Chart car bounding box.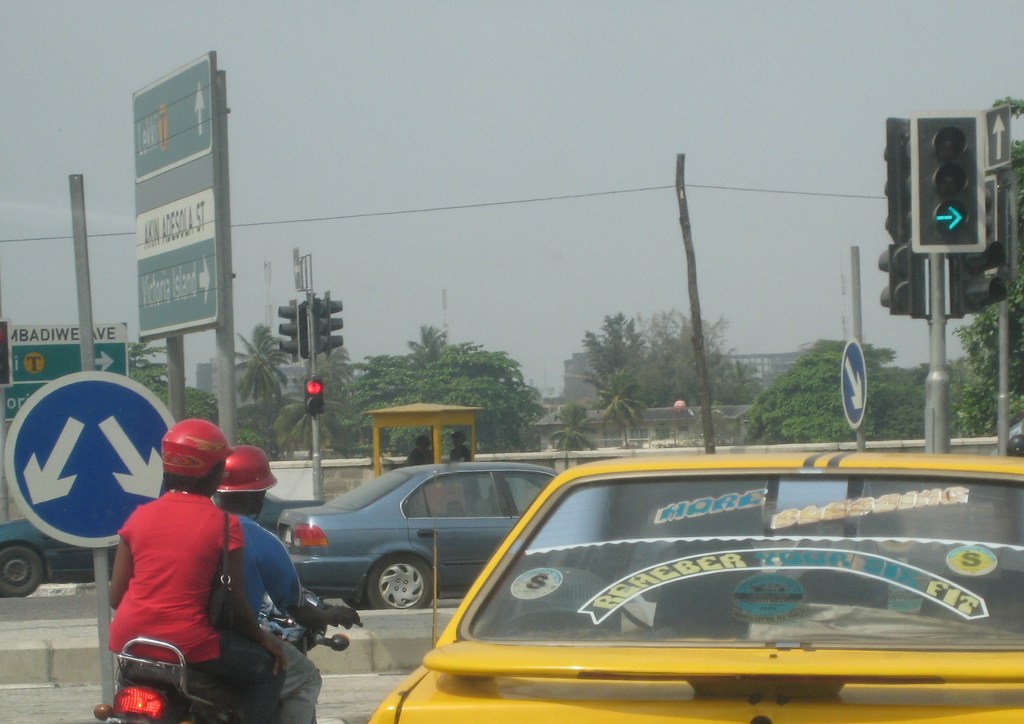
Charted: <region>0, 490, 324, 600</region>.
